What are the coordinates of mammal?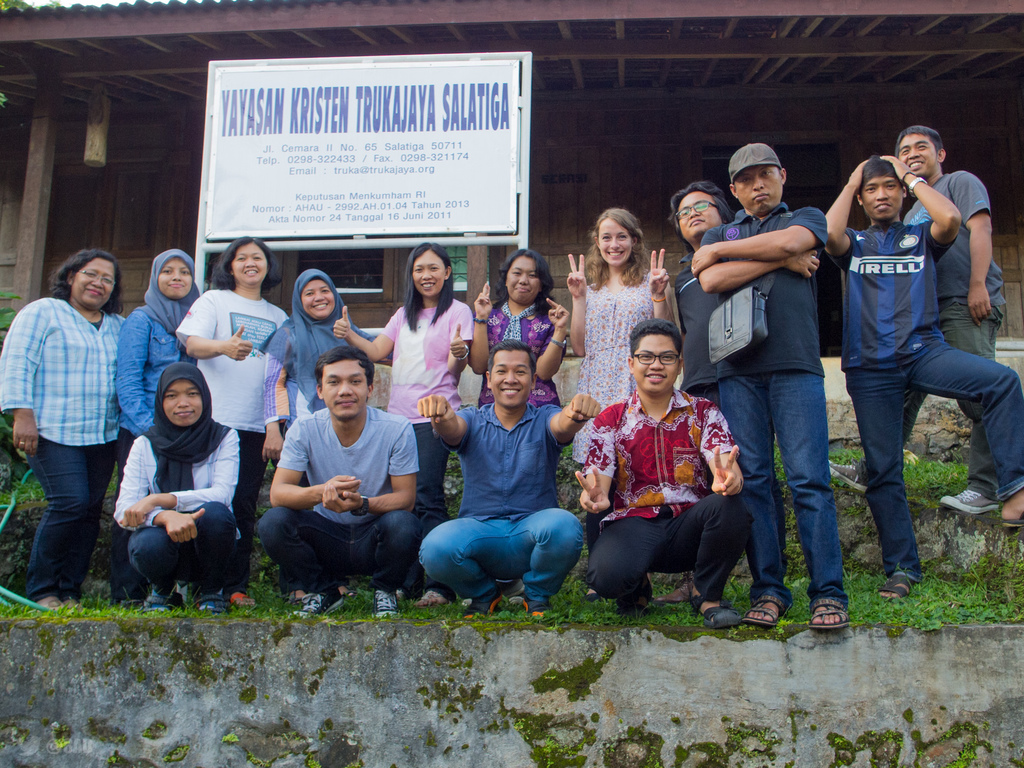
173/236/289/613.
